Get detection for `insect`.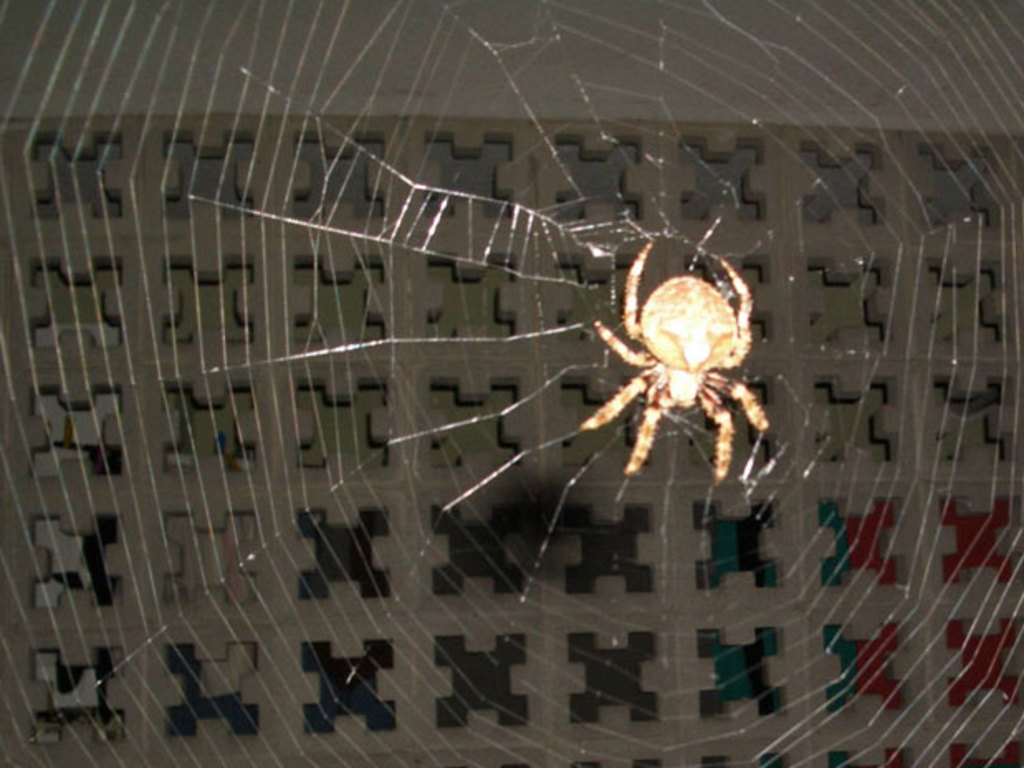
Detection: (569, 238, 774, 495).
